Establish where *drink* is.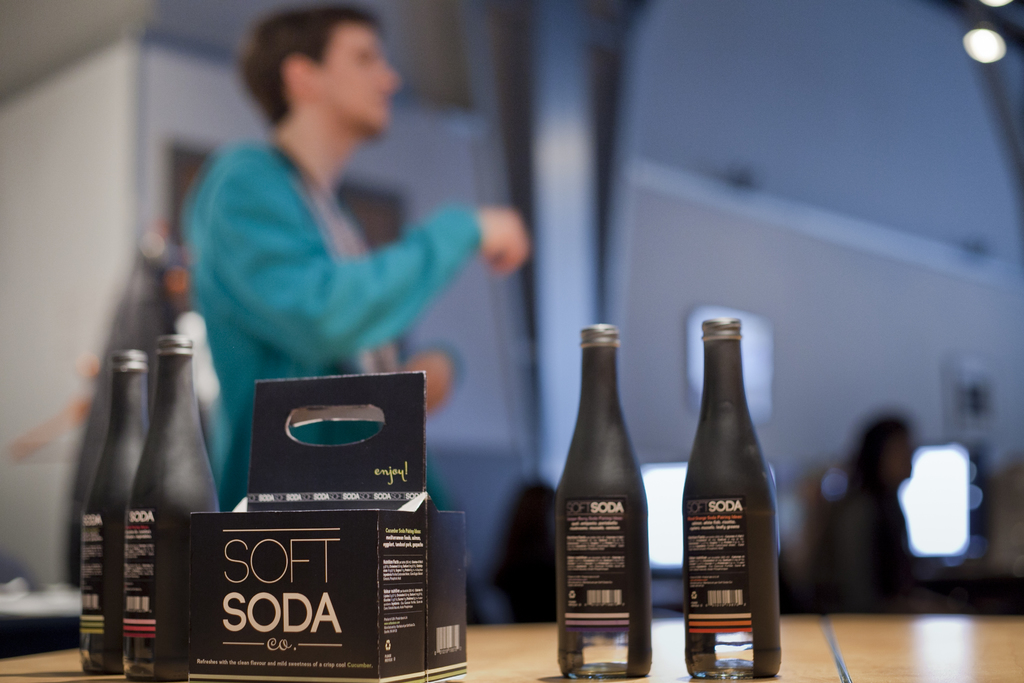
Established at rect(84, 352, 147, 673).
